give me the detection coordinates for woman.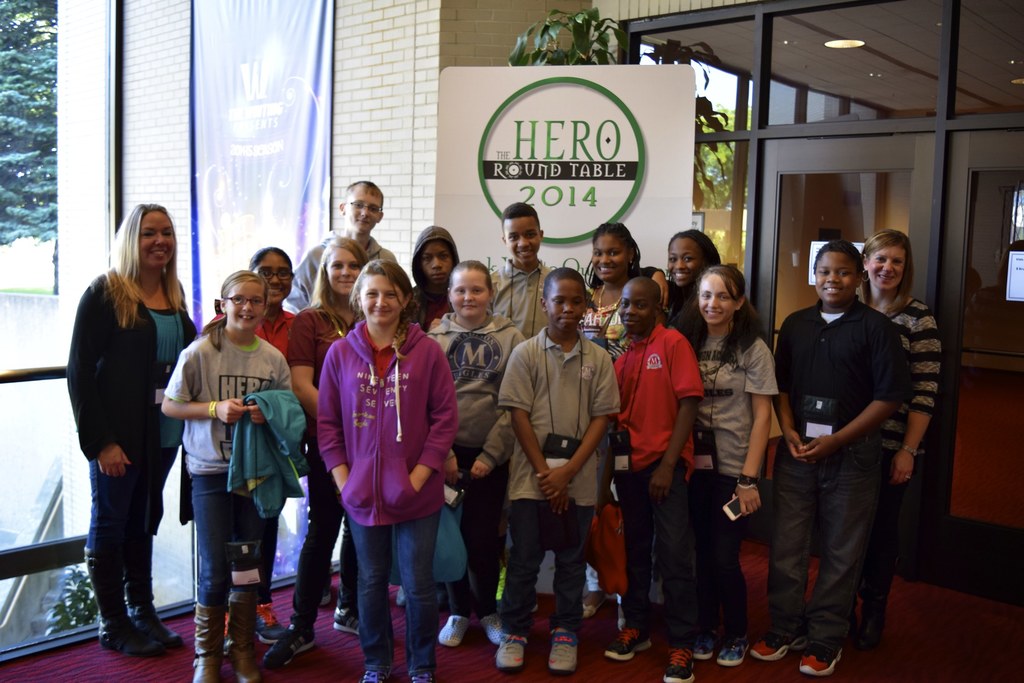
[852,226,942,648].
